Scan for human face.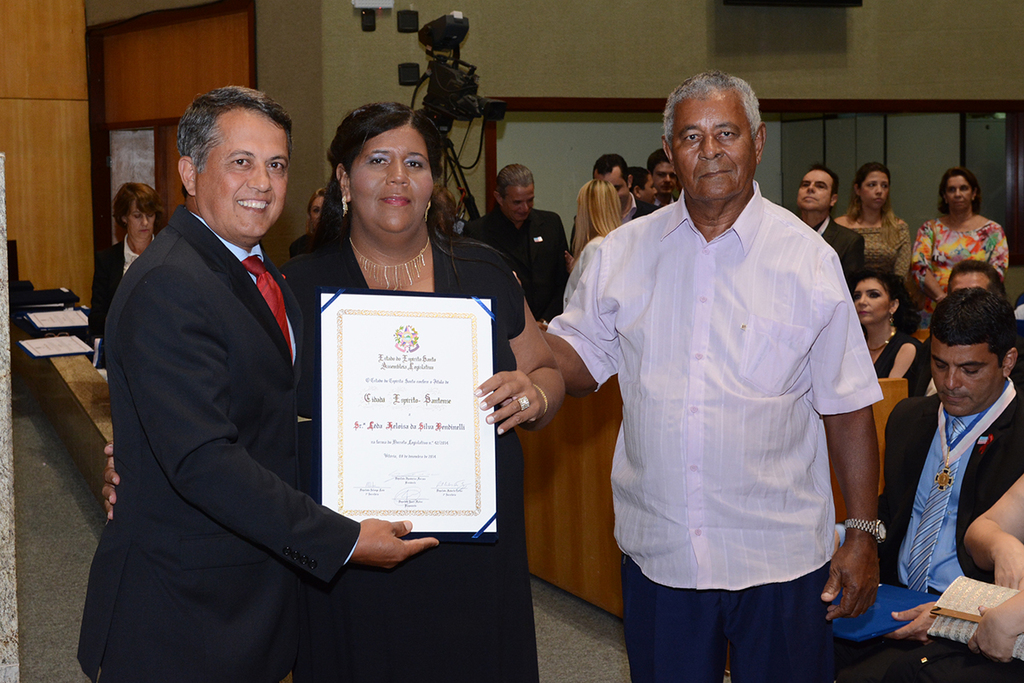
Scan result: [126, 196, 153, 242].
